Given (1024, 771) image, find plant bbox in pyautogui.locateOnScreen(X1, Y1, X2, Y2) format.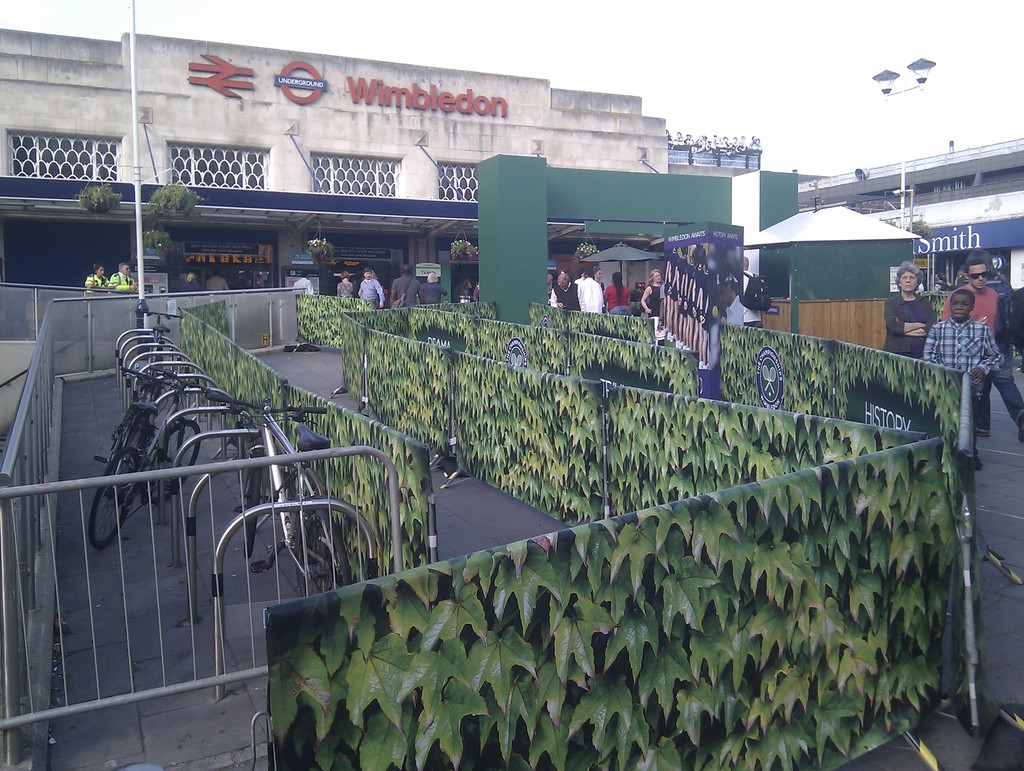
pyautogui.locateOnScreen(79, 177, 120, 211).
